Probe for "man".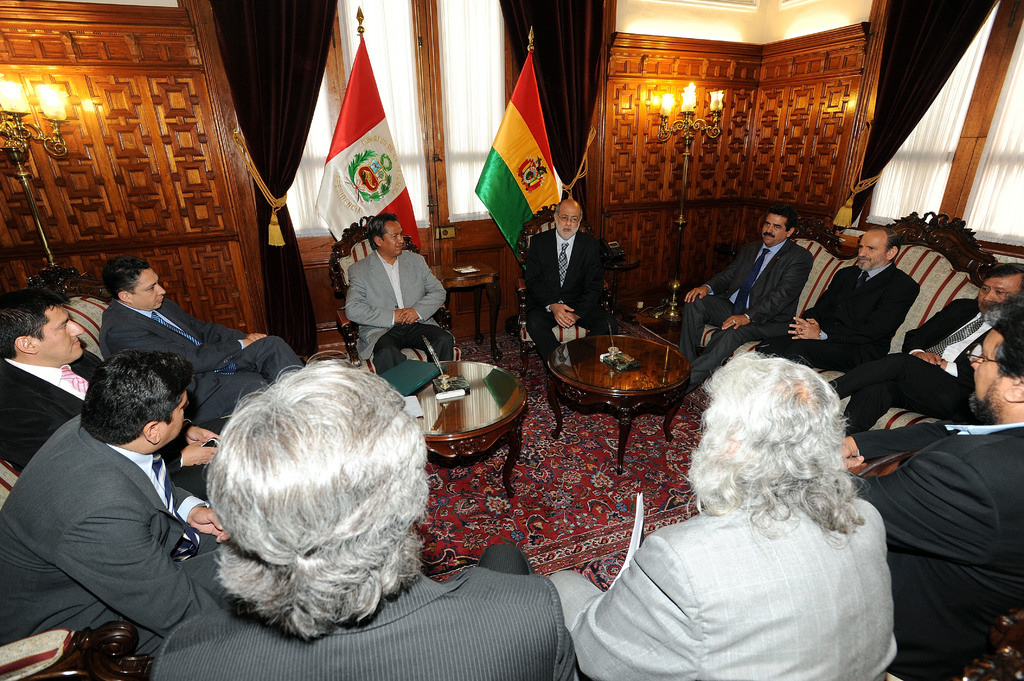
Probe result: box=[345, 211, 460, 369].
